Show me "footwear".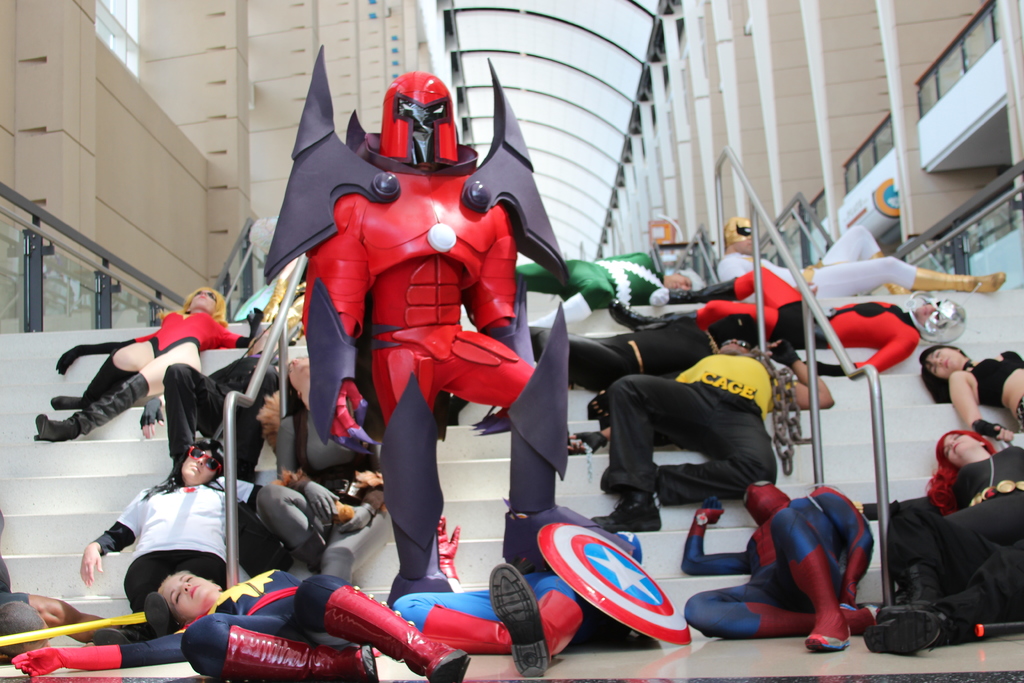
"footwear" is here: Rect(488, 562, 550, 676).
